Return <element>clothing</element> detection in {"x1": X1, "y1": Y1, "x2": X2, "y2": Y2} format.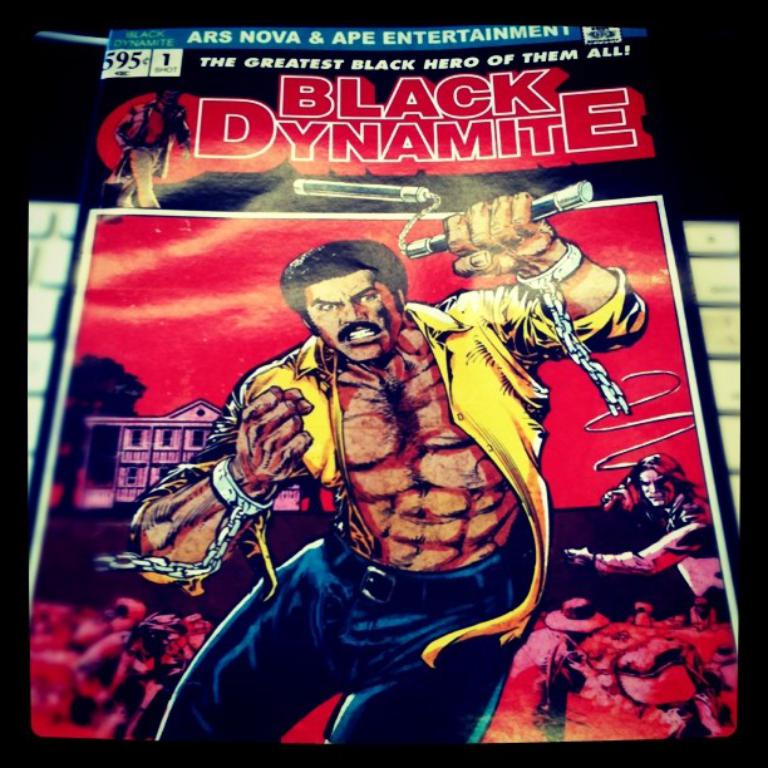
{"x1": 164, "y1": 279, "x2": 555, "y2": 683}.
